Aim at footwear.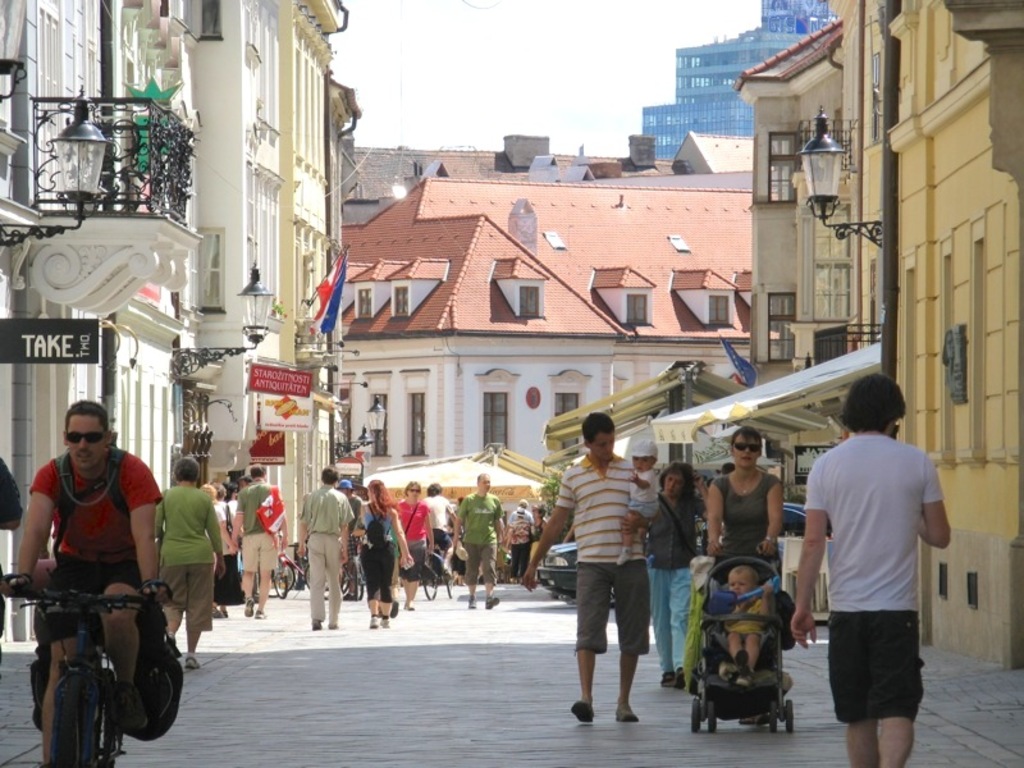
Aimed at Rect(310, 618, 323, 631).
